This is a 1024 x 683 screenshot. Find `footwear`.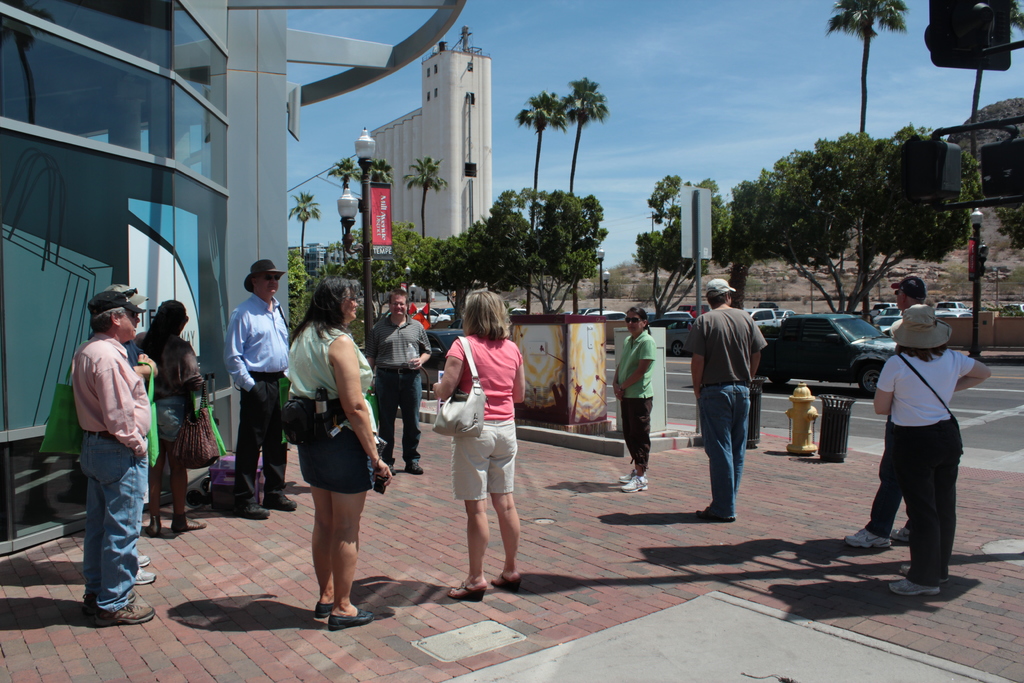
Bounding box: bbox=[137, 555, 151, 571].
